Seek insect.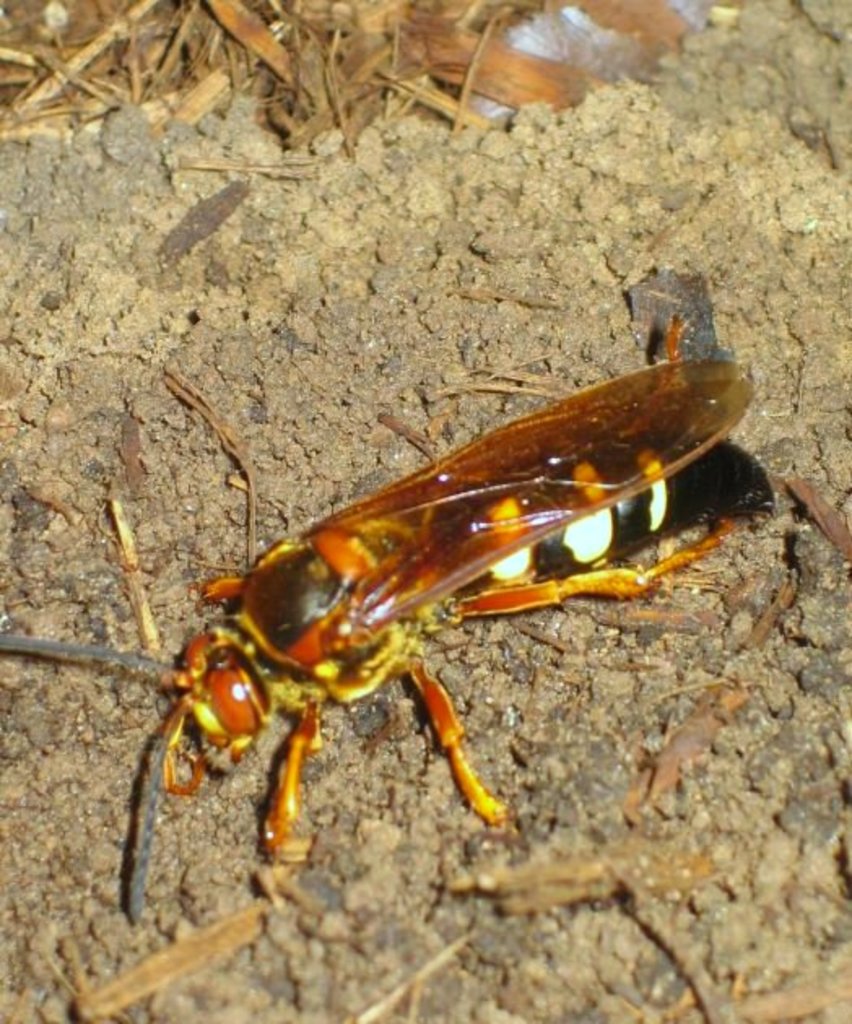
(0,327,777,933).
